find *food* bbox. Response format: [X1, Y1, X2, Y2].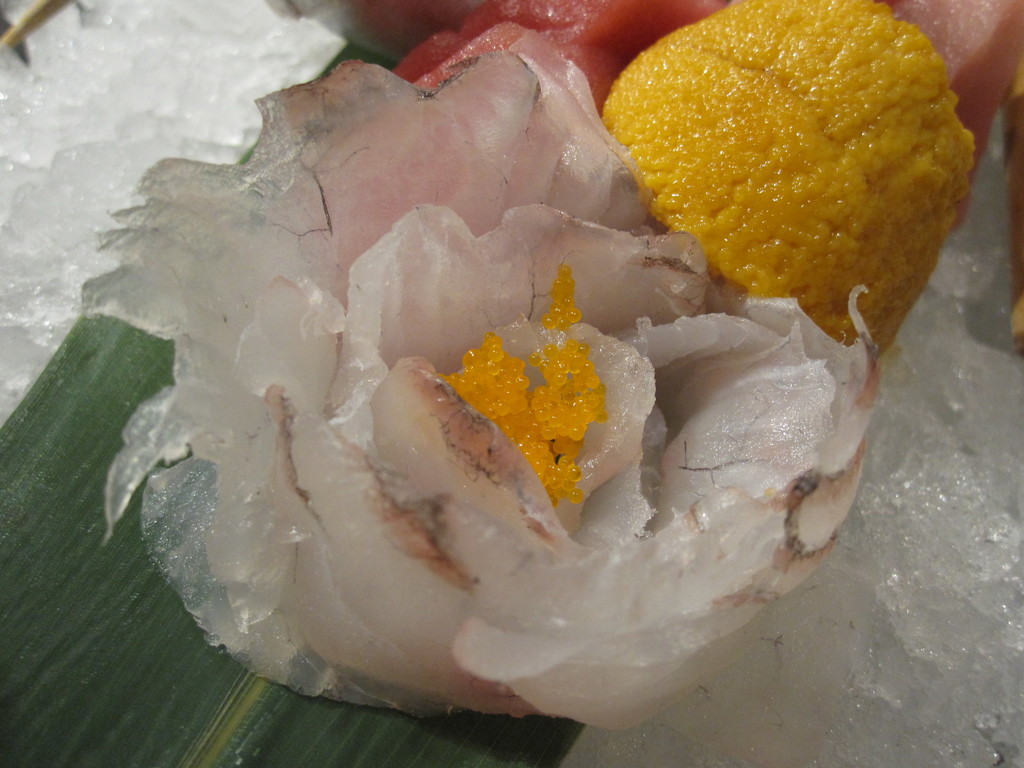
[141, 17, 963, 666].
